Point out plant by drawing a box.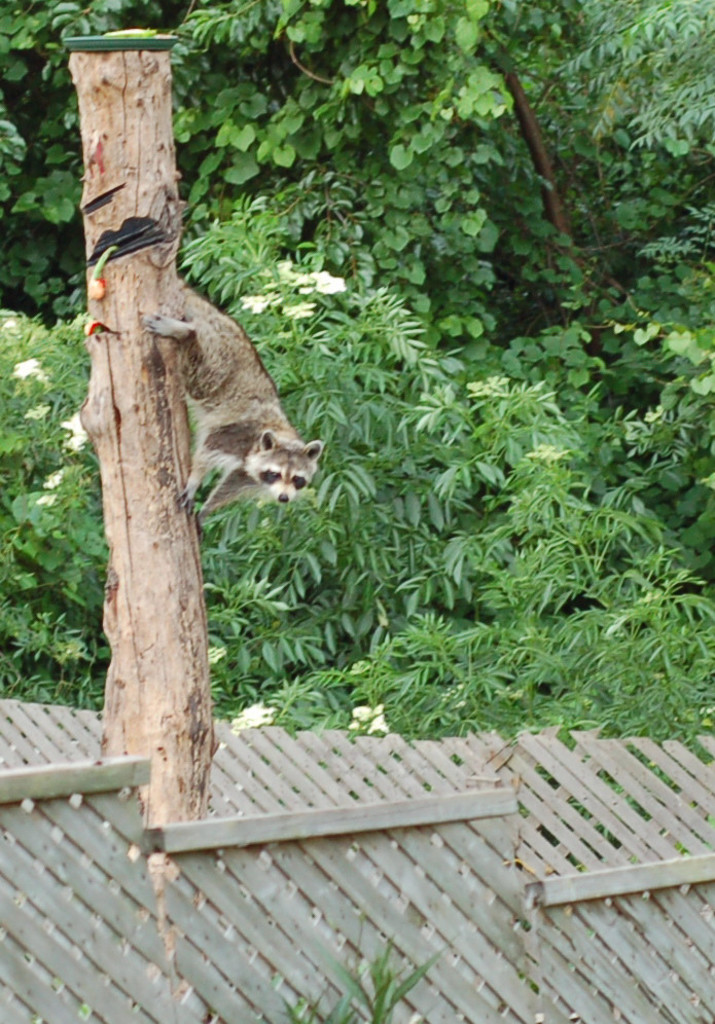
x1=277 y1=914 x2=460 y2=1023.
